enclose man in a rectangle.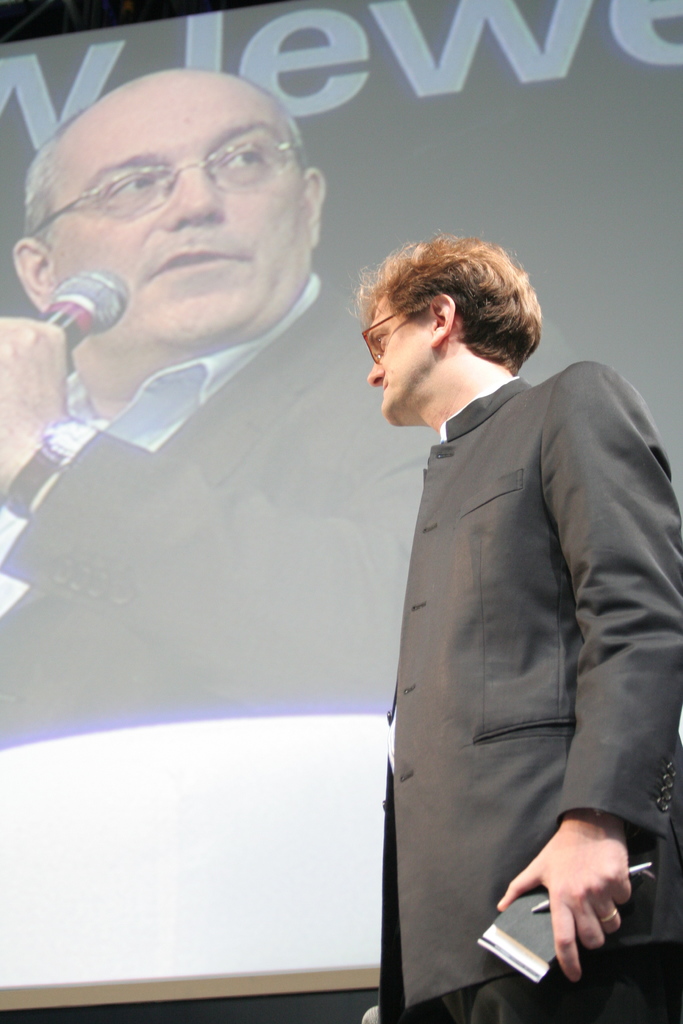
box(0, 77, 442, 748).
